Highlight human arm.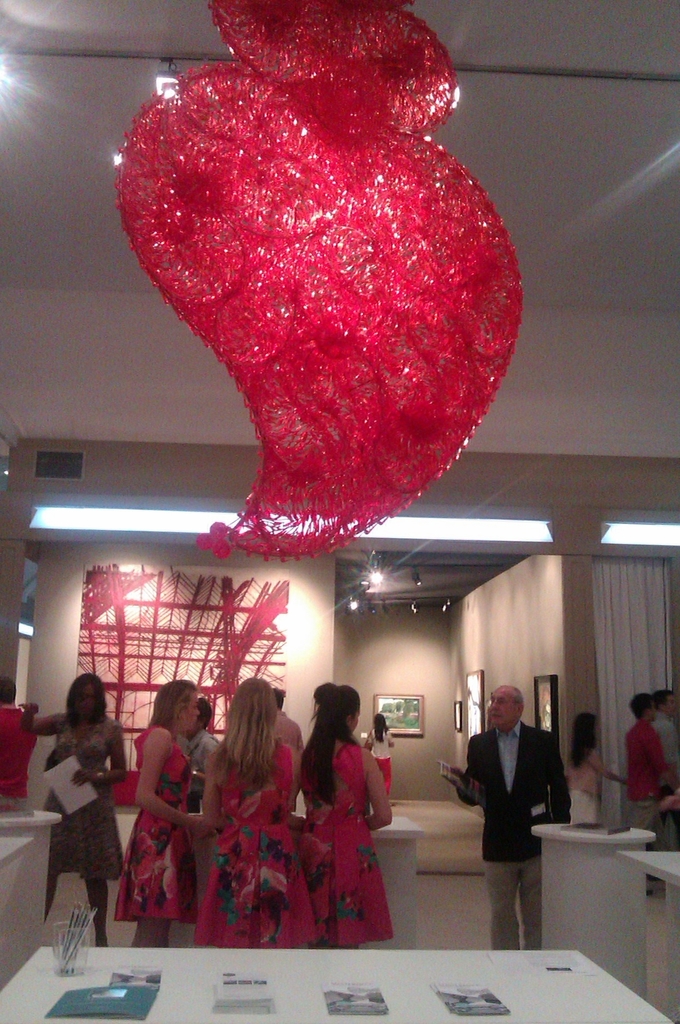
Highlighted region: [291, 721, 307, 812].
